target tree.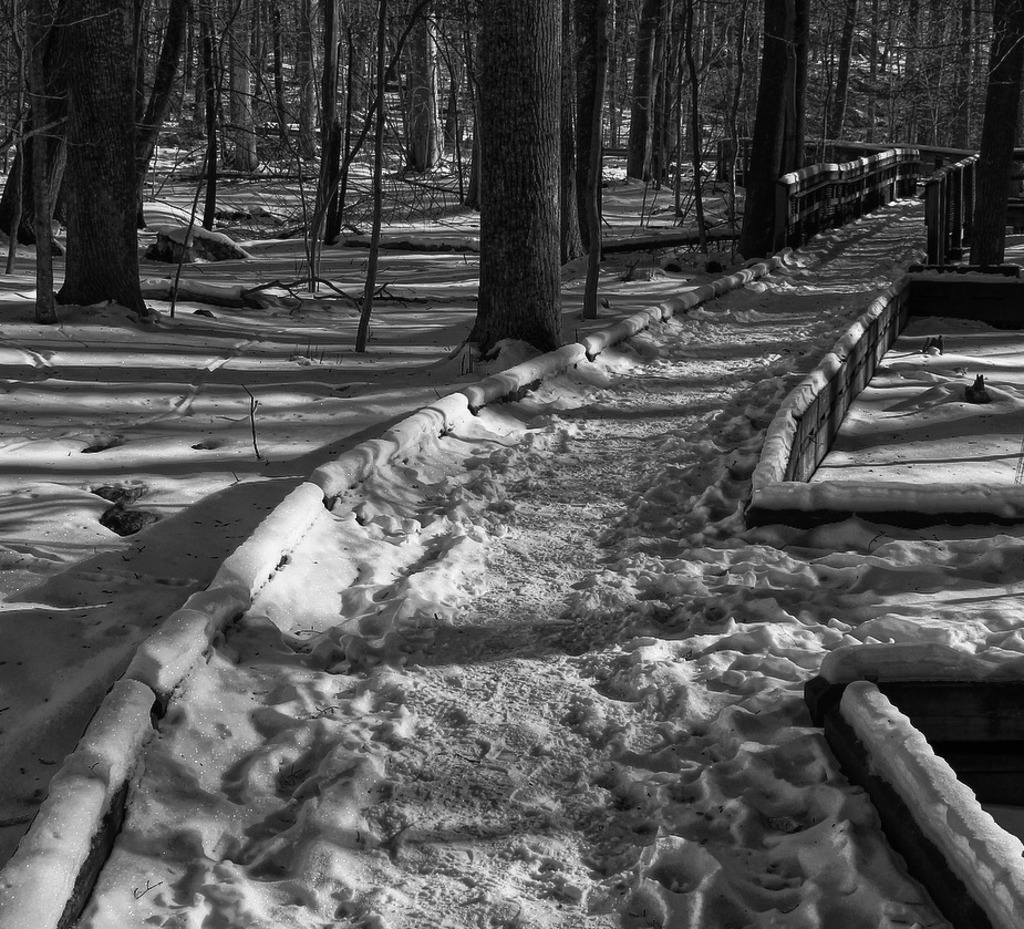
Target region: x1=391, y1=6, x2=479, y2=183.
